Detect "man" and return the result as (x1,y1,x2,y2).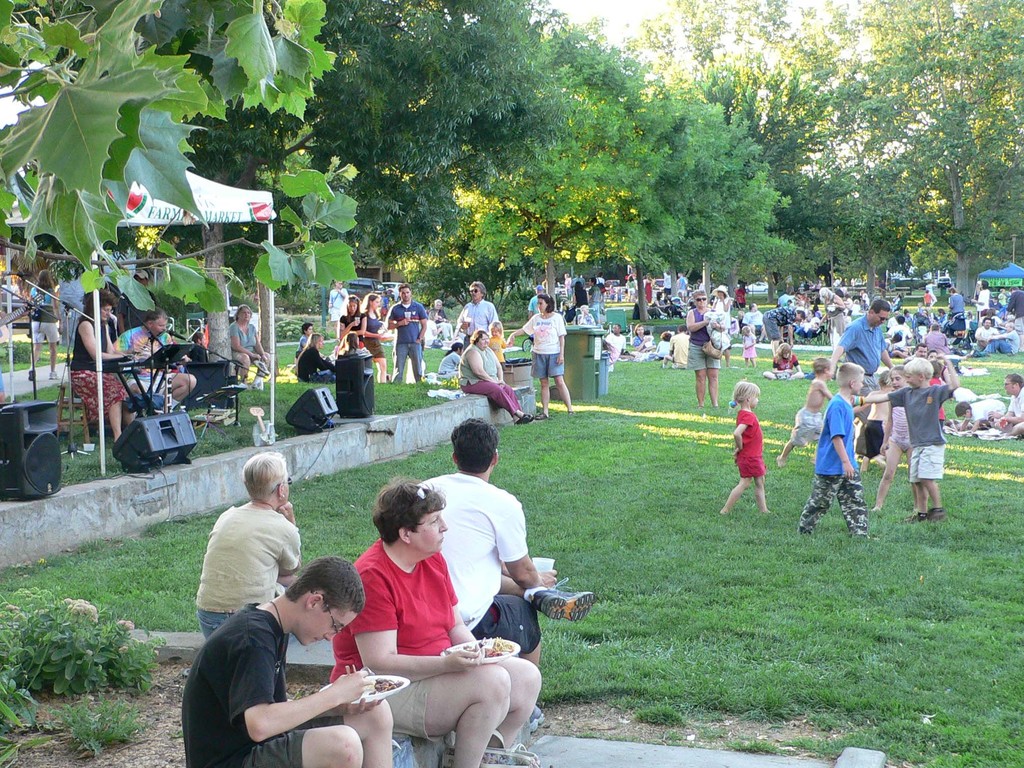
(598,305,628,372).
